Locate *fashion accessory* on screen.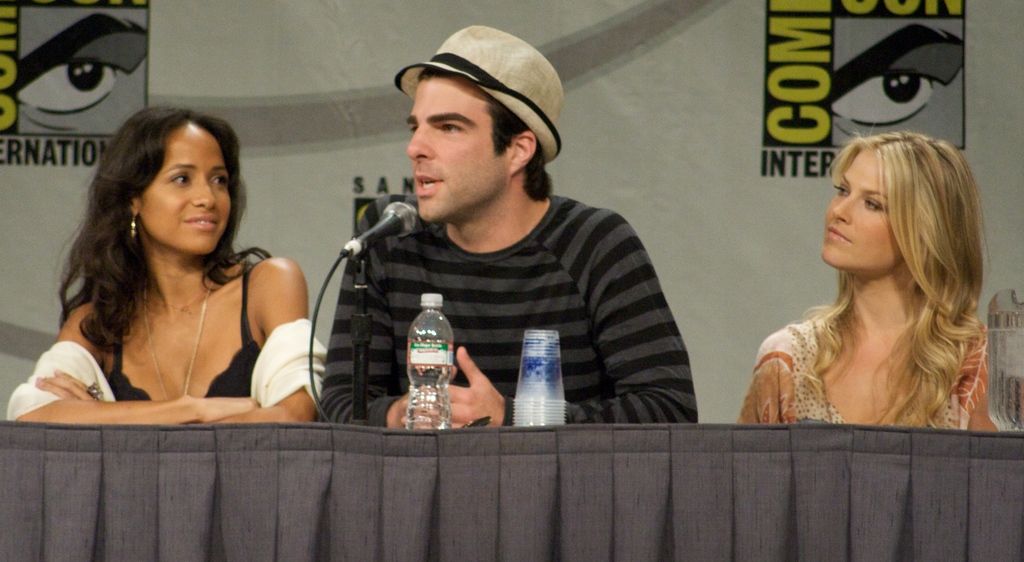
On screen at BBox(141, 273, 218, 402).
